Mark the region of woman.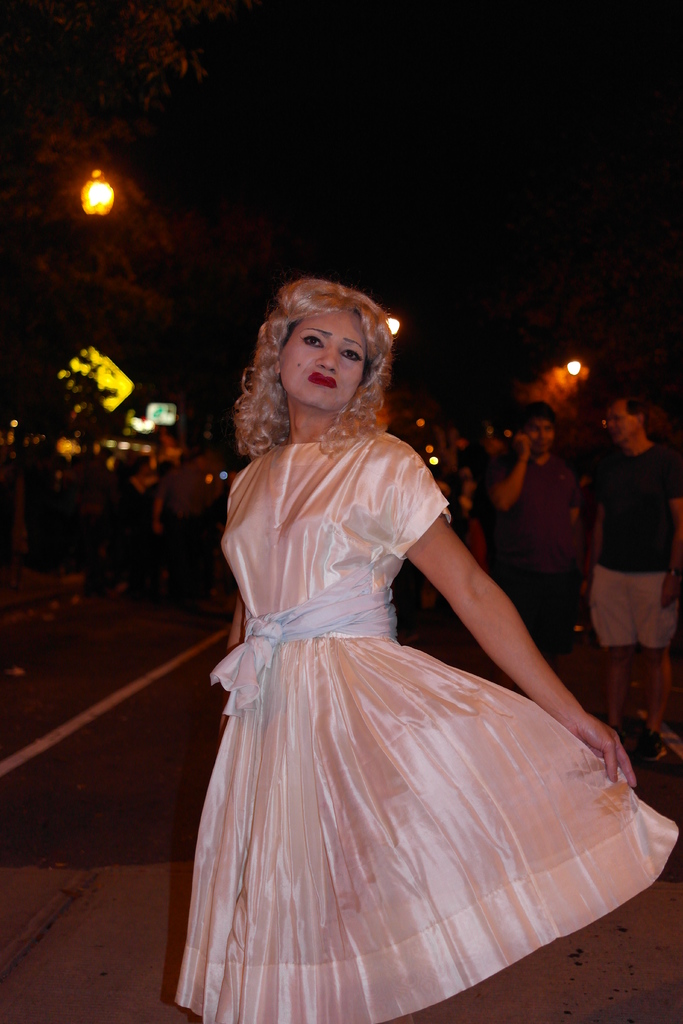
Region: (159,268,632,998).
